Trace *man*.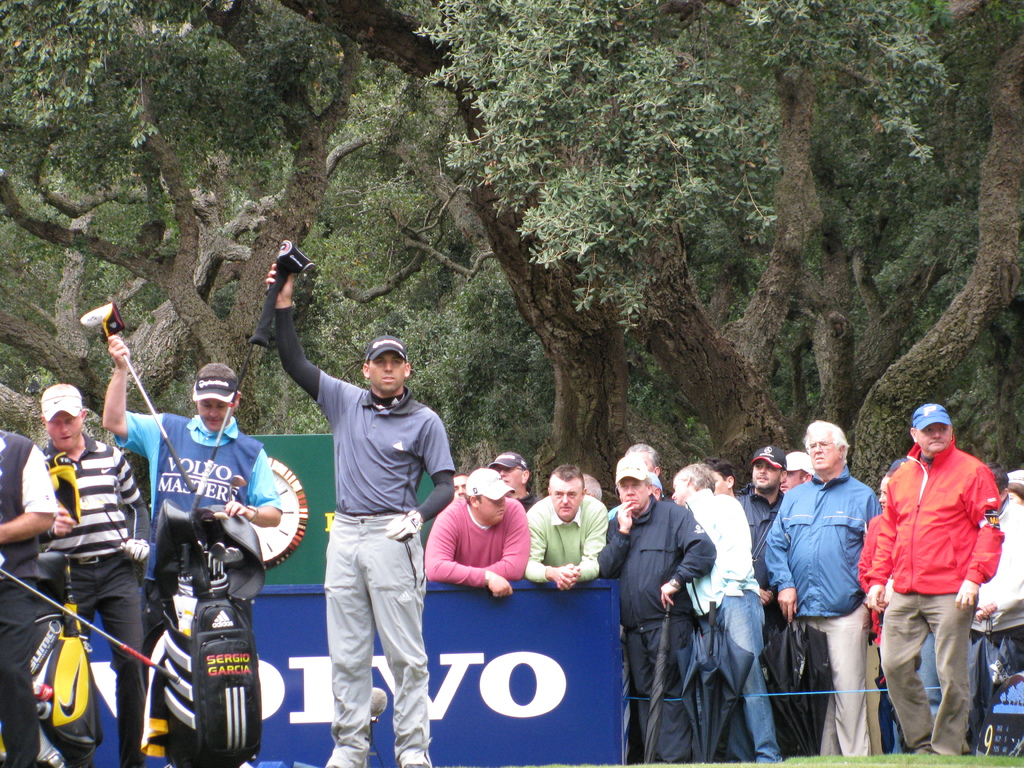
Traced to x1=668 y1=463 x2=779 y2=764.
